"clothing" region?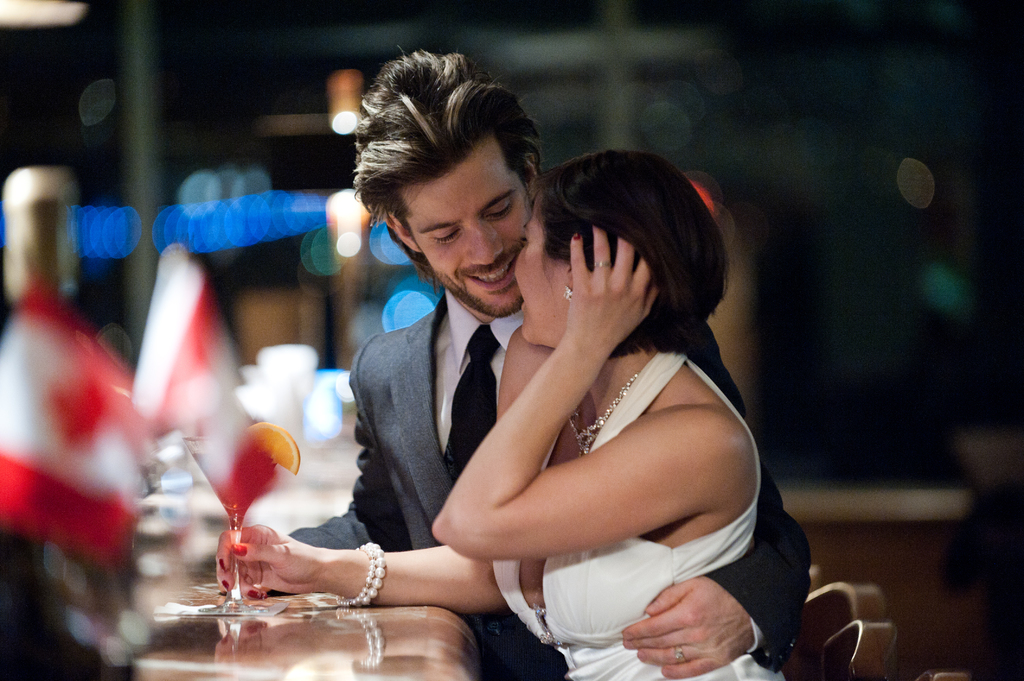
[left=285, top=293, right=814, bottom=680]
